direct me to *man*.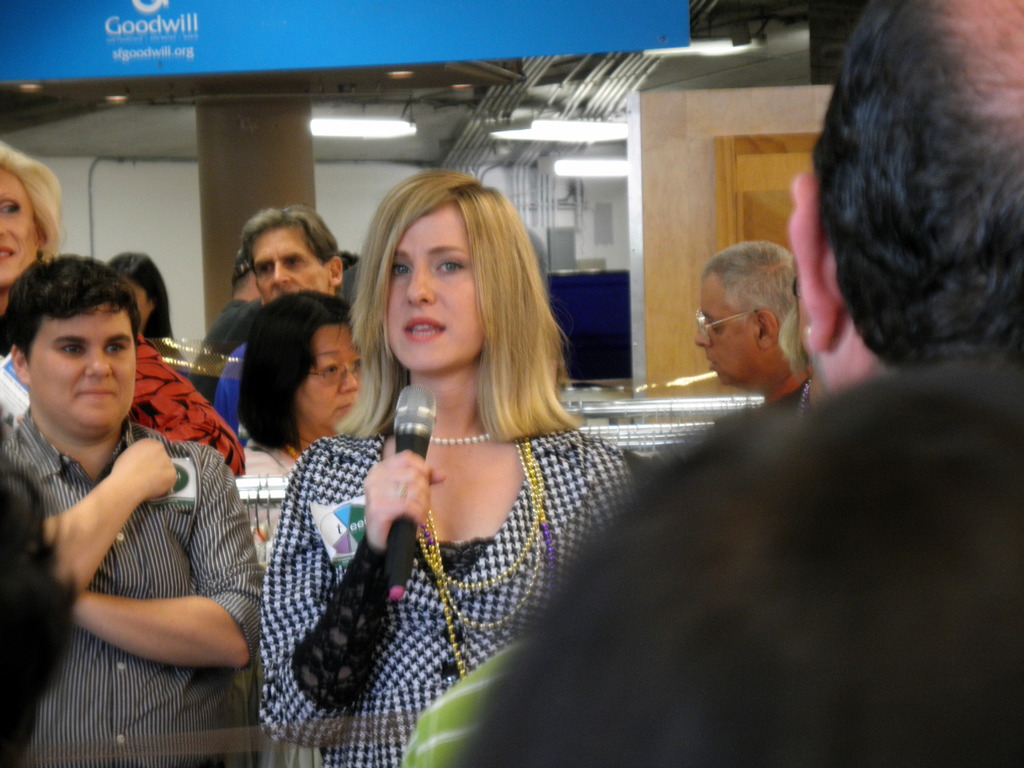
Direction: 697, 244, 814, 410.
